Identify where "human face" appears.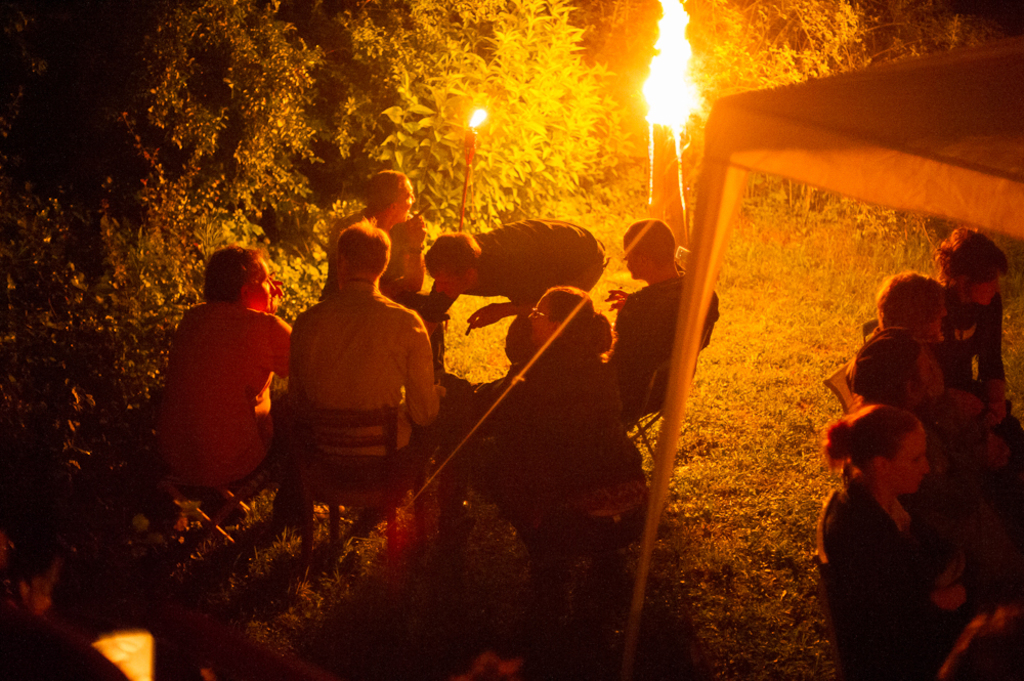
Appears at l=880, t=426, r=931, b=495.
